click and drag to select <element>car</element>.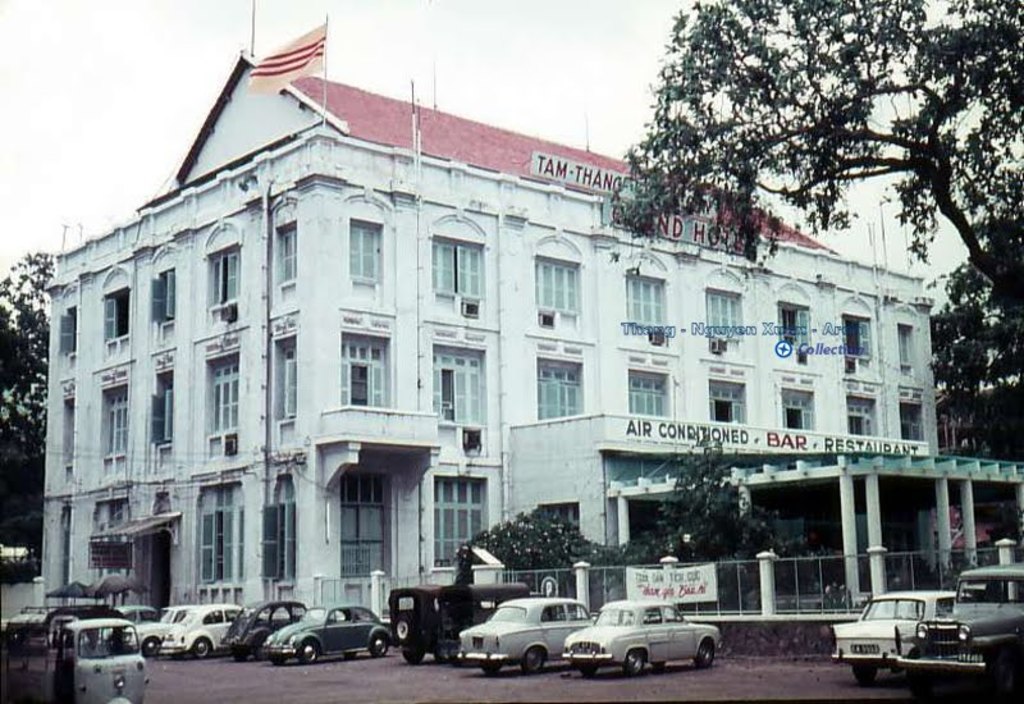
Selection: left=218, top=599, right=329, bottom=659.
